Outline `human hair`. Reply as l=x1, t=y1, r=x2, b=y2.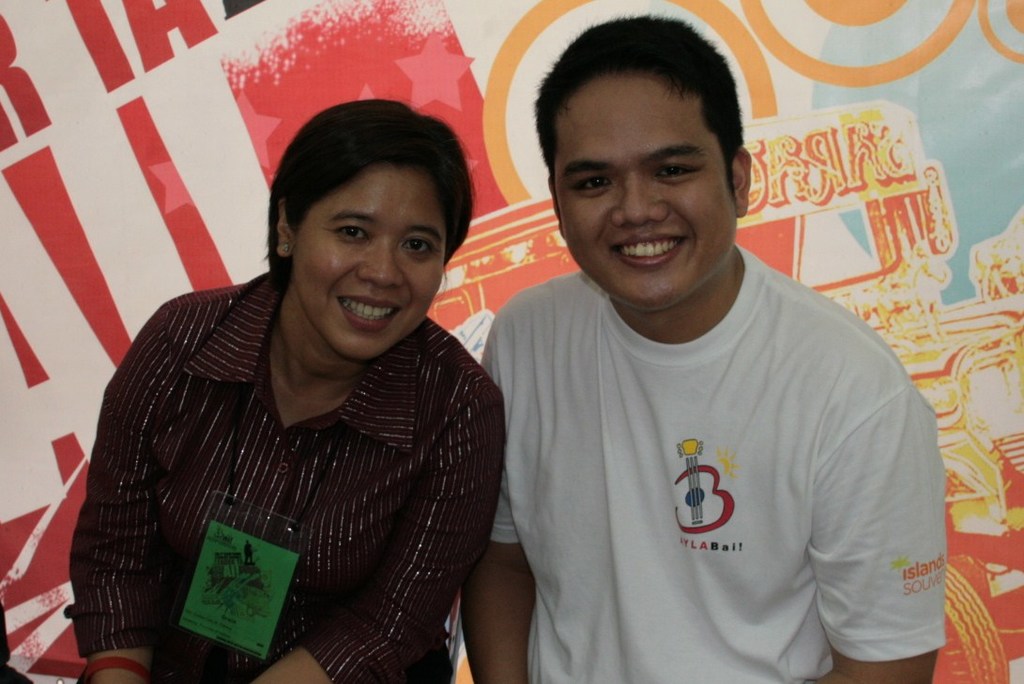
l=537, t=12, r=745, b=217.
